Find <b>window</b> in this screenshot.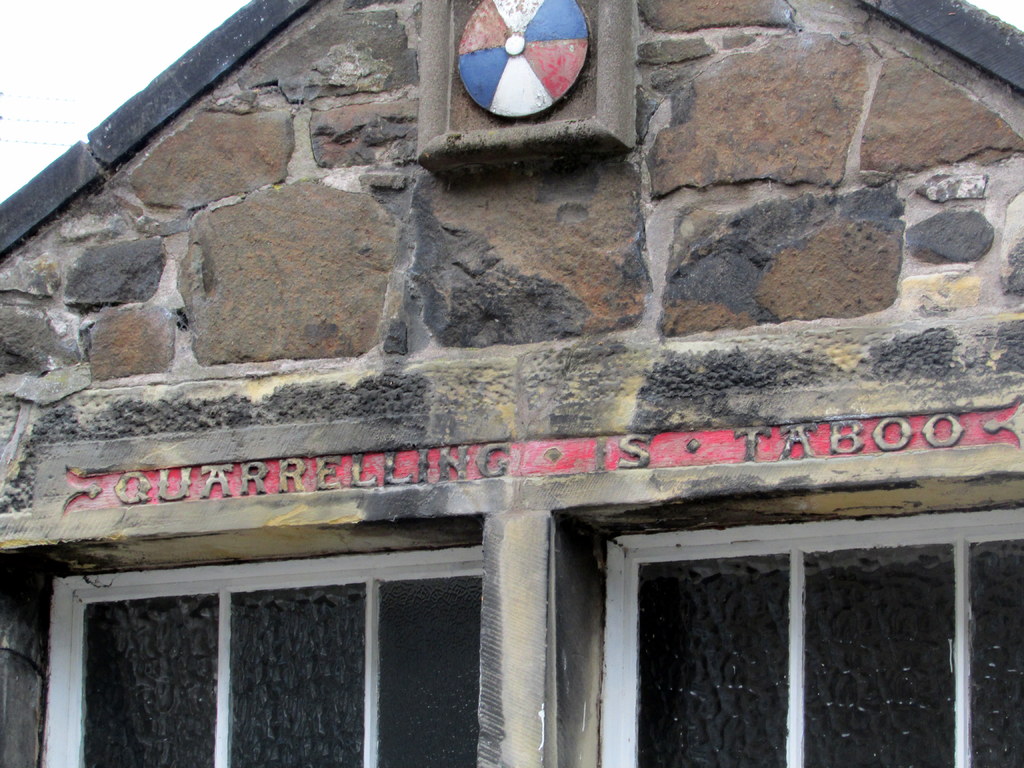
The bounding box for <b>window</b> is crop(598, 519, 1023, 767).
